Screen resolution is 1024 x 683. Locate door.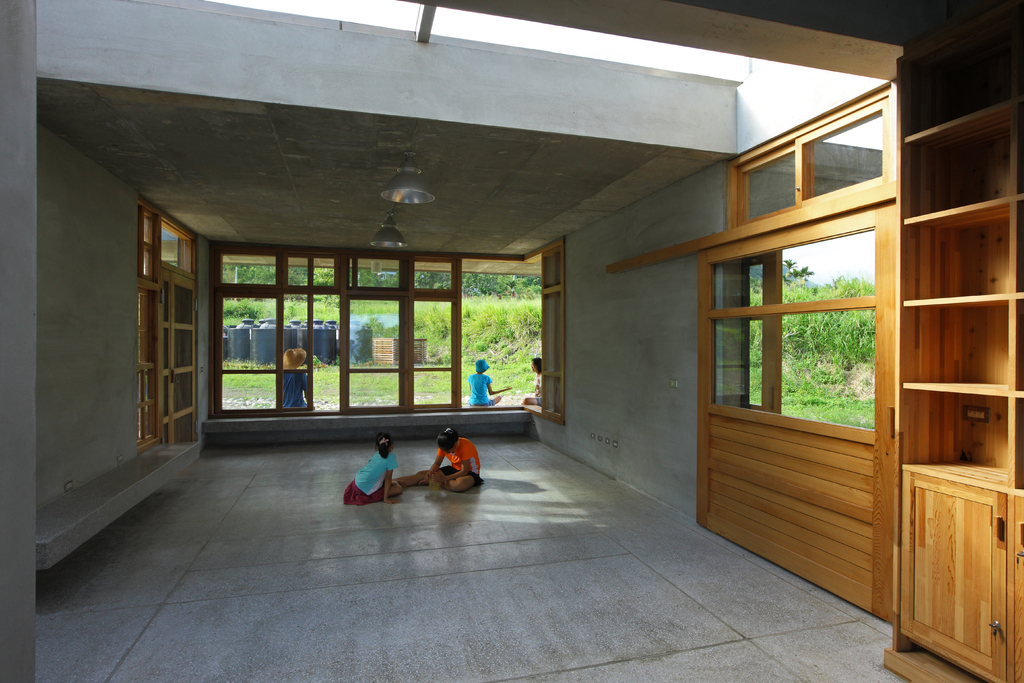
pyautogui.locateOnScreen(723, 247, 786, 413).
